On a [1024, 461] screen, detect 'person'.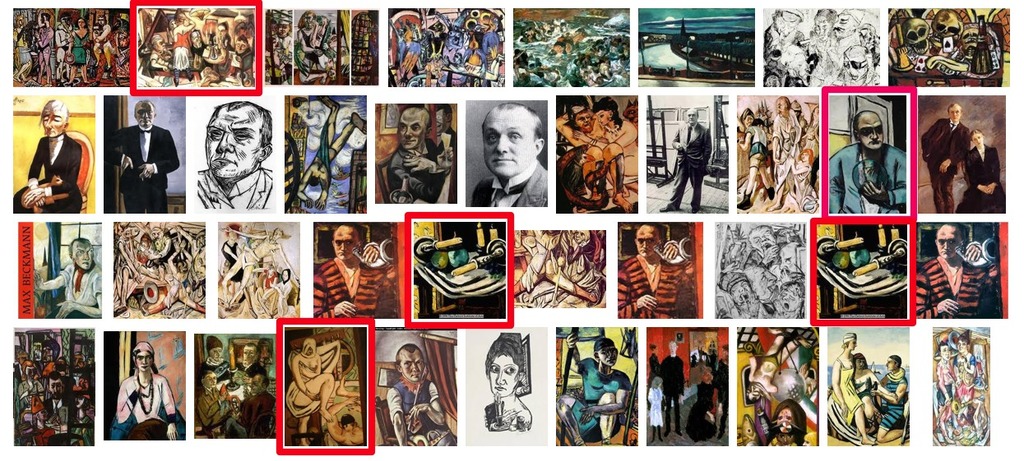
rect(878, 349, 909, 445).
